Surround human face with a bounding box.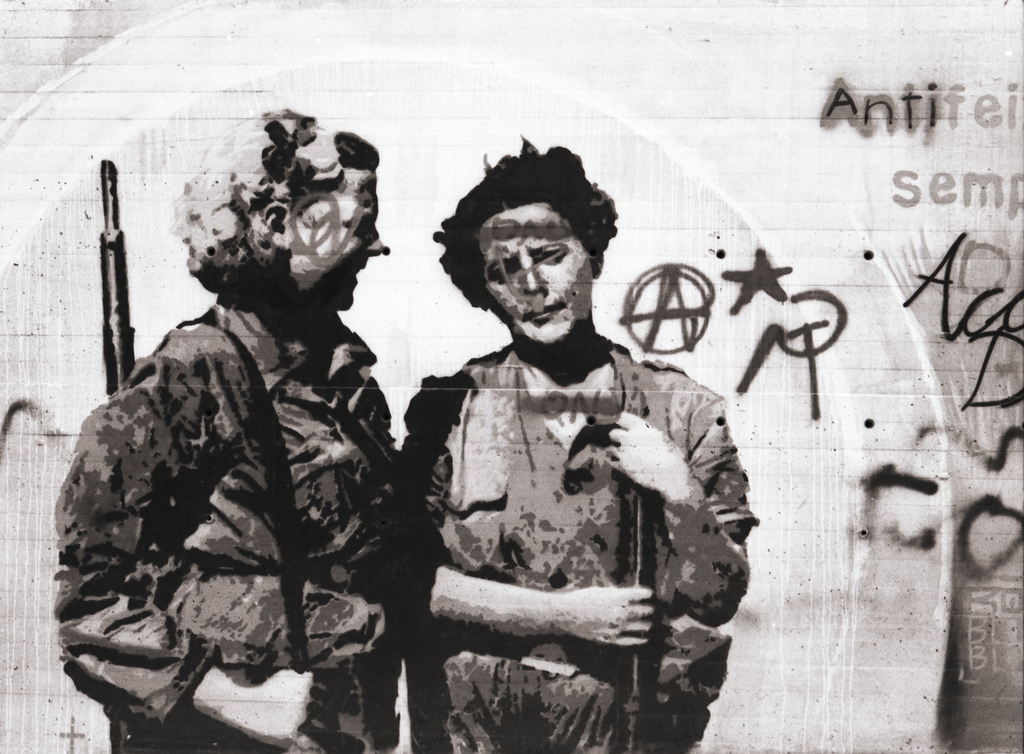
region(287, 170, 378, 305).
